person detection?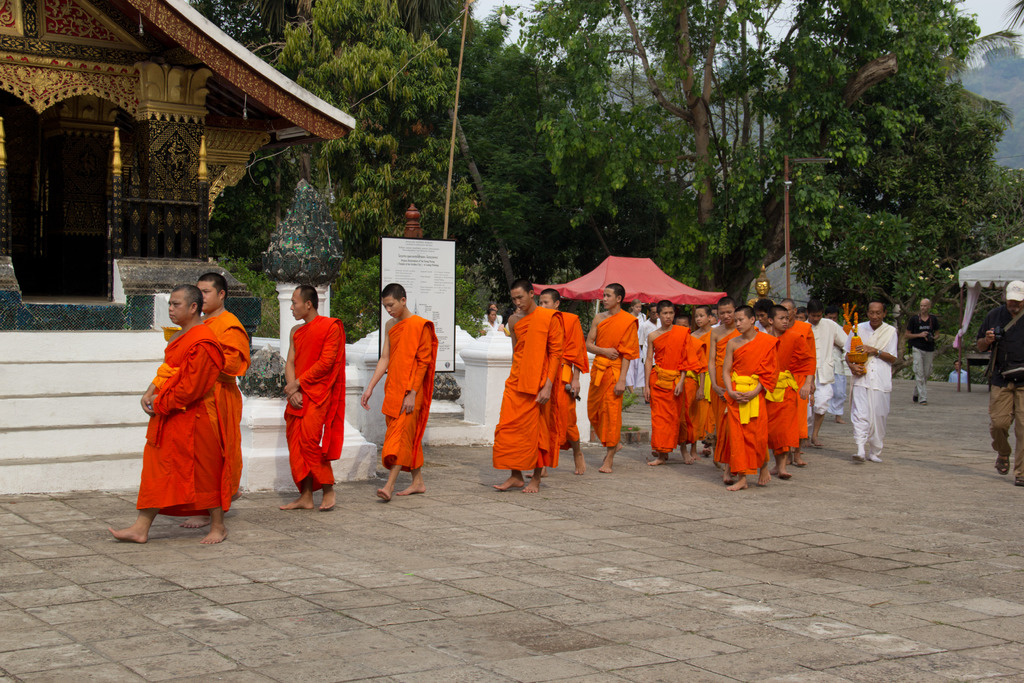
x1=975, y1=278, x2=1023, y2=483
